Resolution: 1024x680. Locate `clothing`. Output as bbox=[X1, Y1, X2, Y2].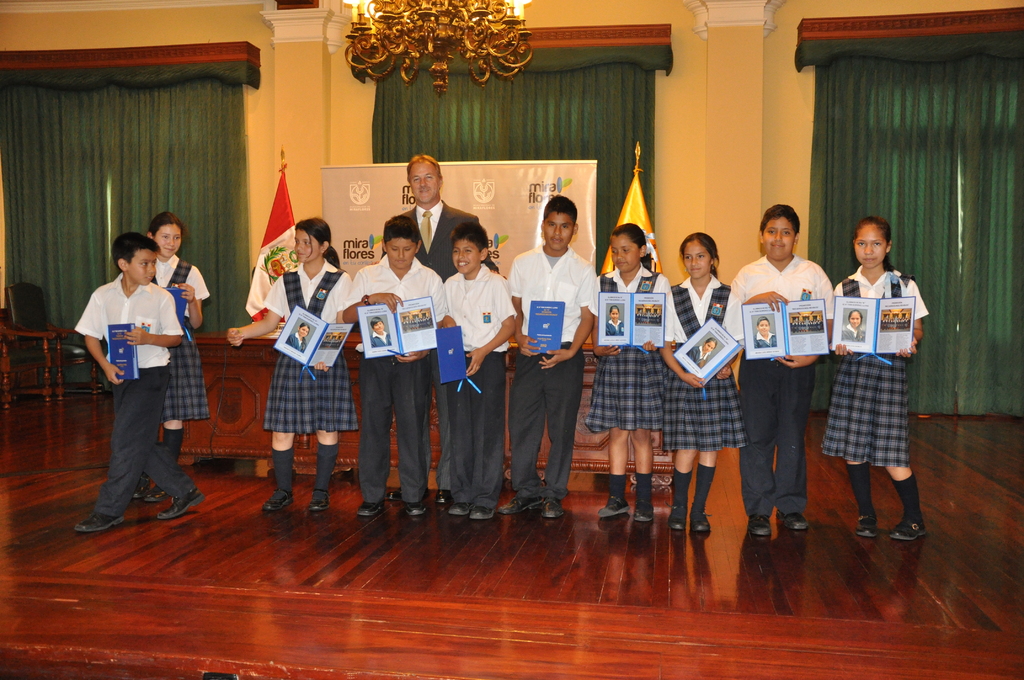
bbox=[589, 268, 685, 433].
